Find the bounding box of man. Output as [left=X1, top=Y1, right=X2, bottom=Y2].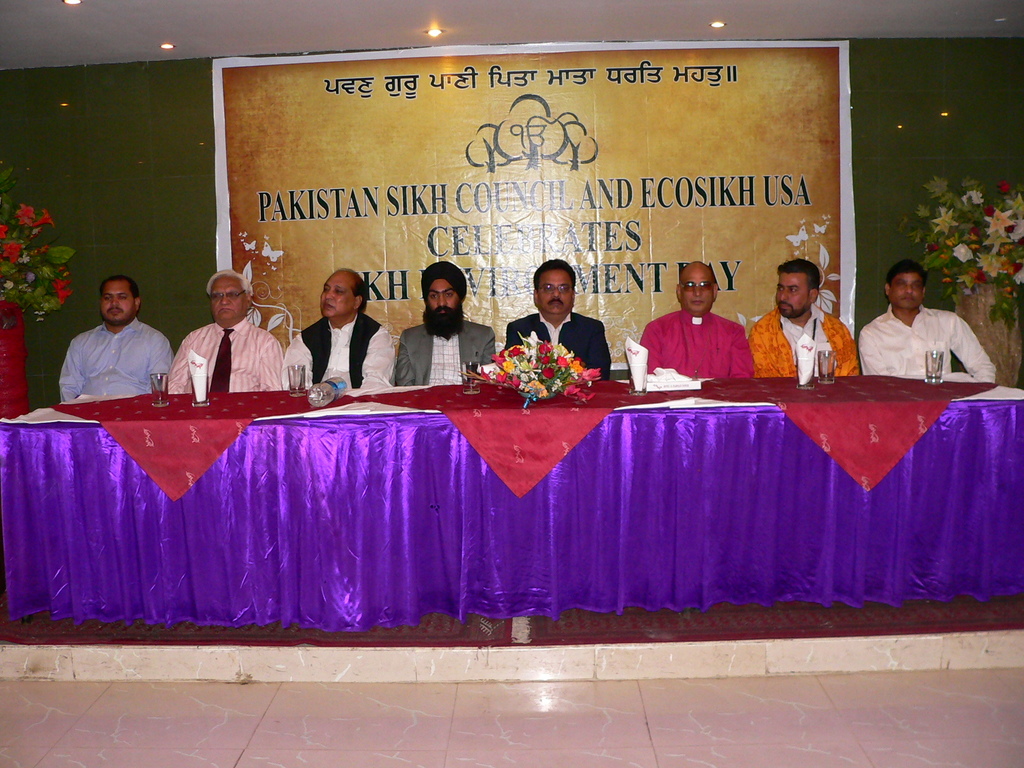
[left=502, top=250, right=612, bottom=376].
